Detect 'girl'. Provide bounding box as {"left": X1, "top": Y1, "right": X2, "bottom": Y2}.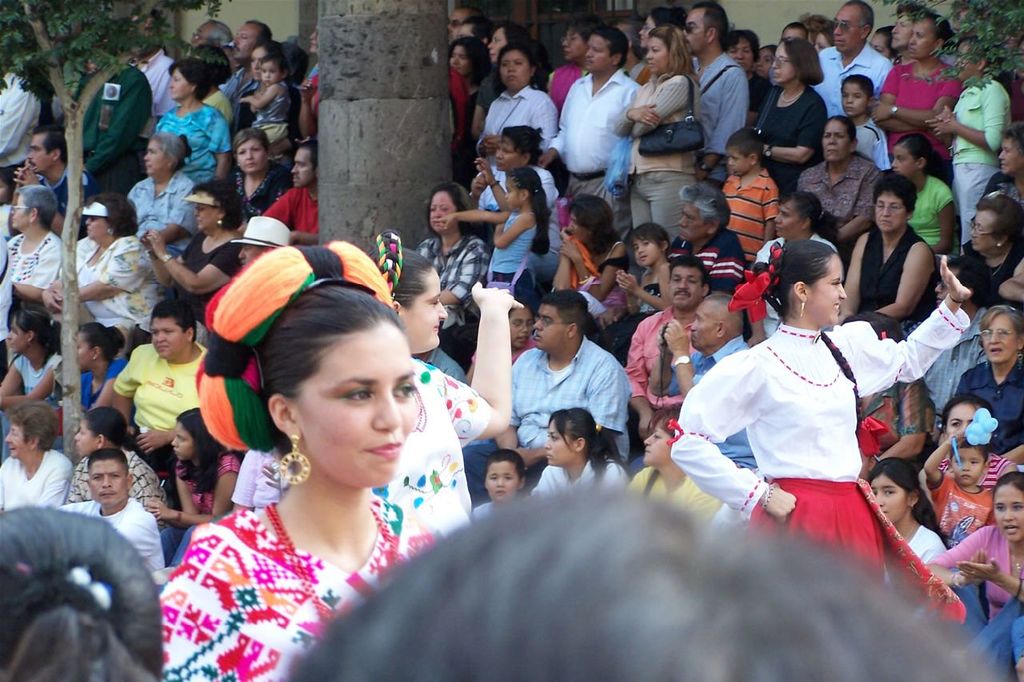
{"left": 865, "top": 454, "right": 948, "bottom": 572}.
